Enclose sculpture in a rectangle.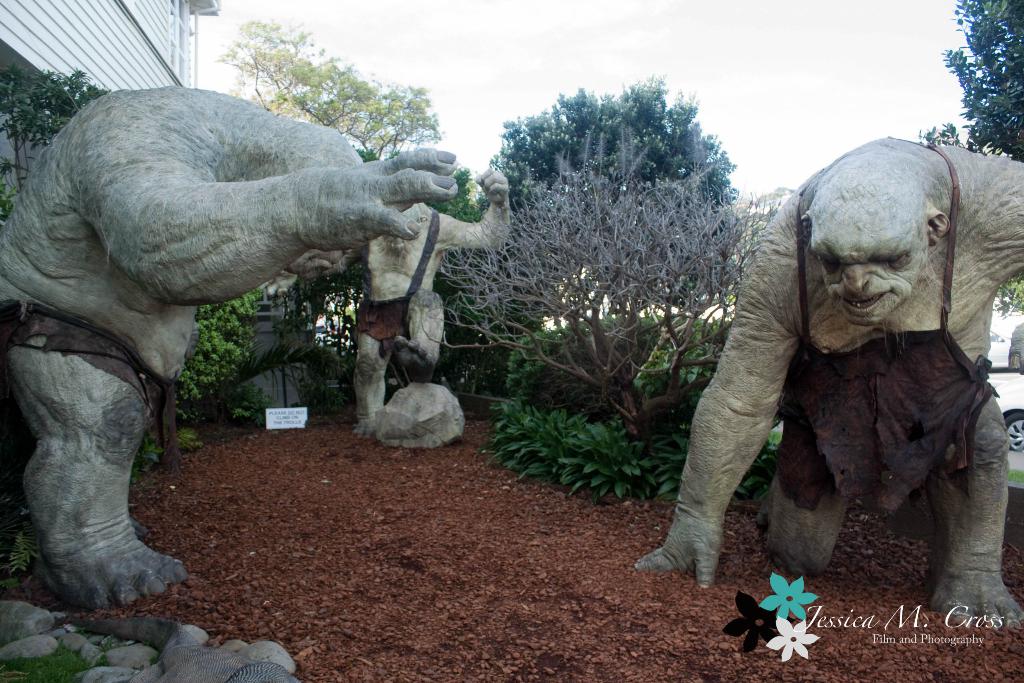
(left=8, top=105, right=467, bottom=614).
